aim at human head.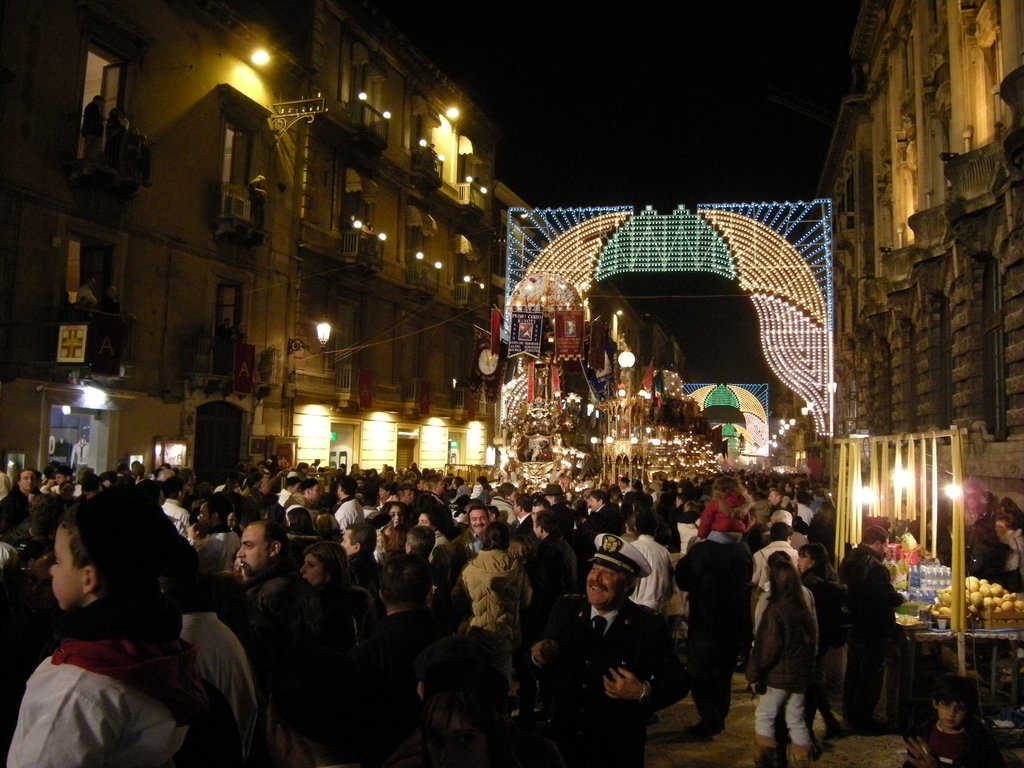
Aimed at [left=770, top=522, right=794, bottom=542].
